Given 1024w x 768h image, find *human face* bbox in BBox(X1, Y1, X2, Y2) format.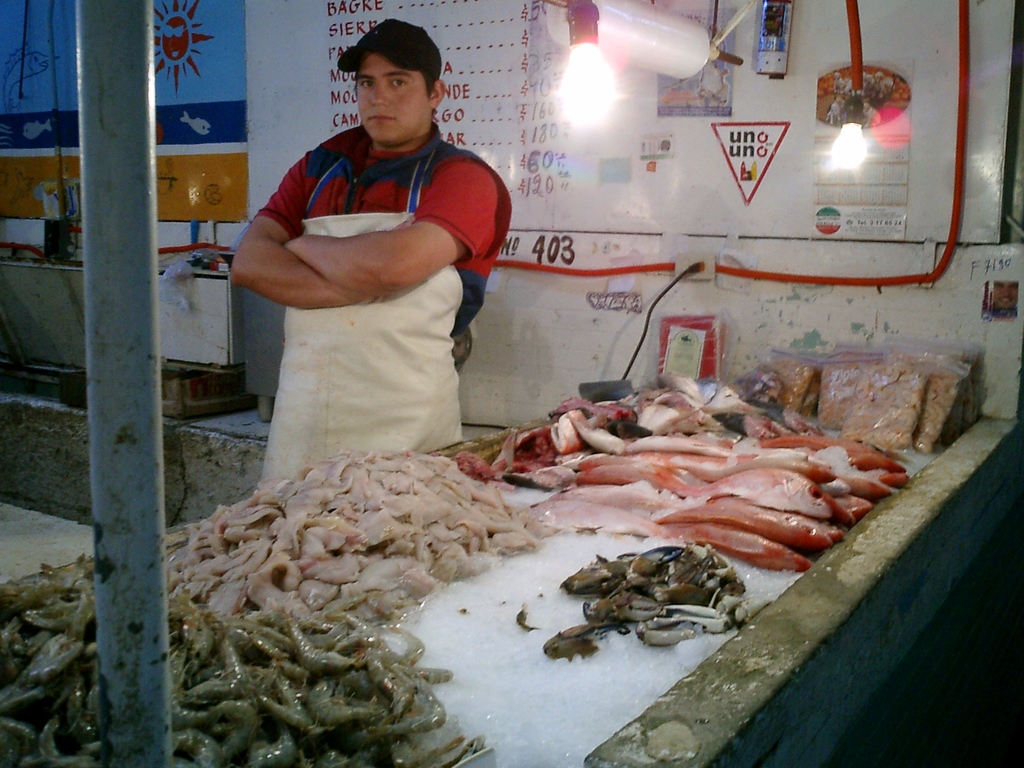
BBox(352, 53, 433, 148).
